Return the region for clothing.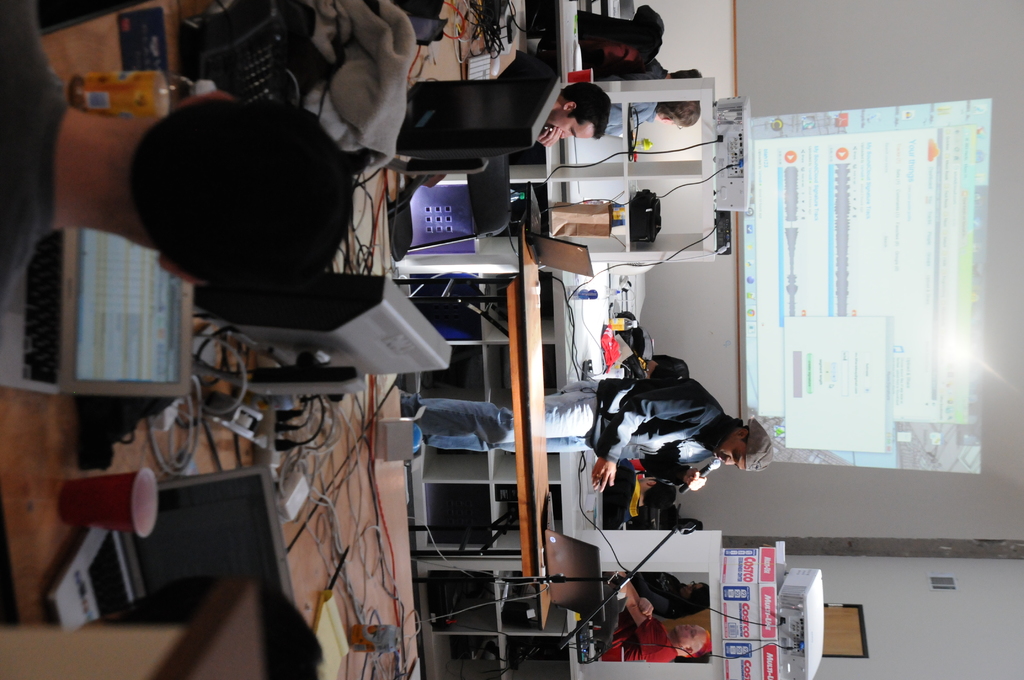
x1=624 y1=64 x2=666 y2=83.
